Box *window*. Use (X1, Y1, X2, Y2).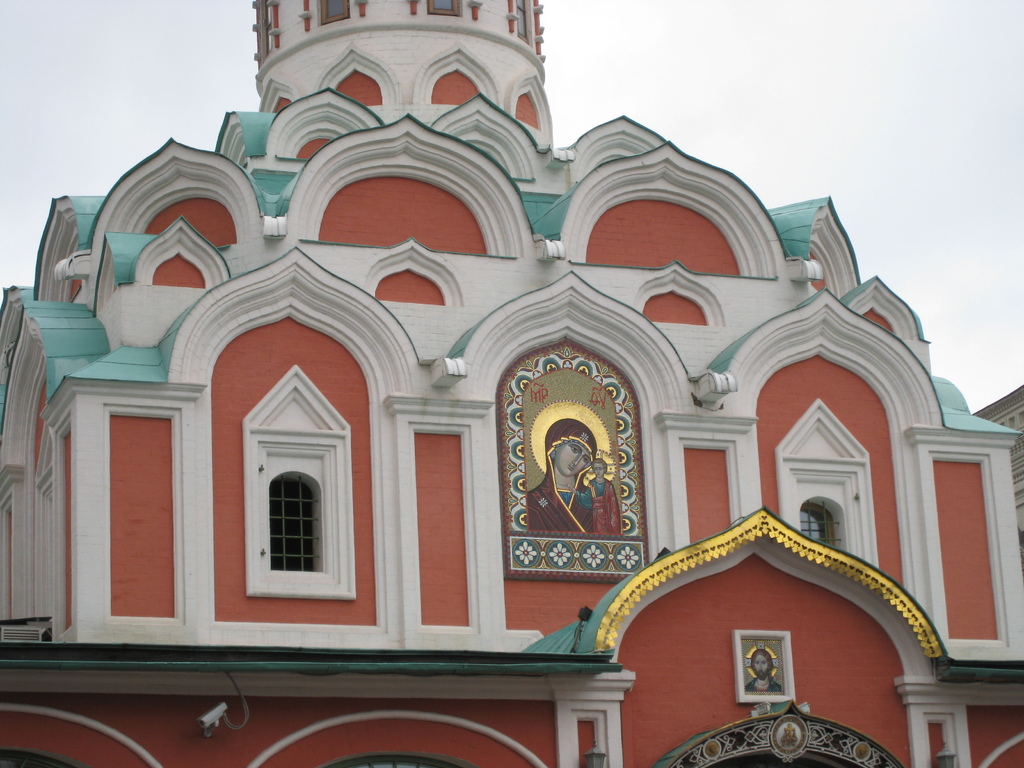
(774, 401, 874, 573).
